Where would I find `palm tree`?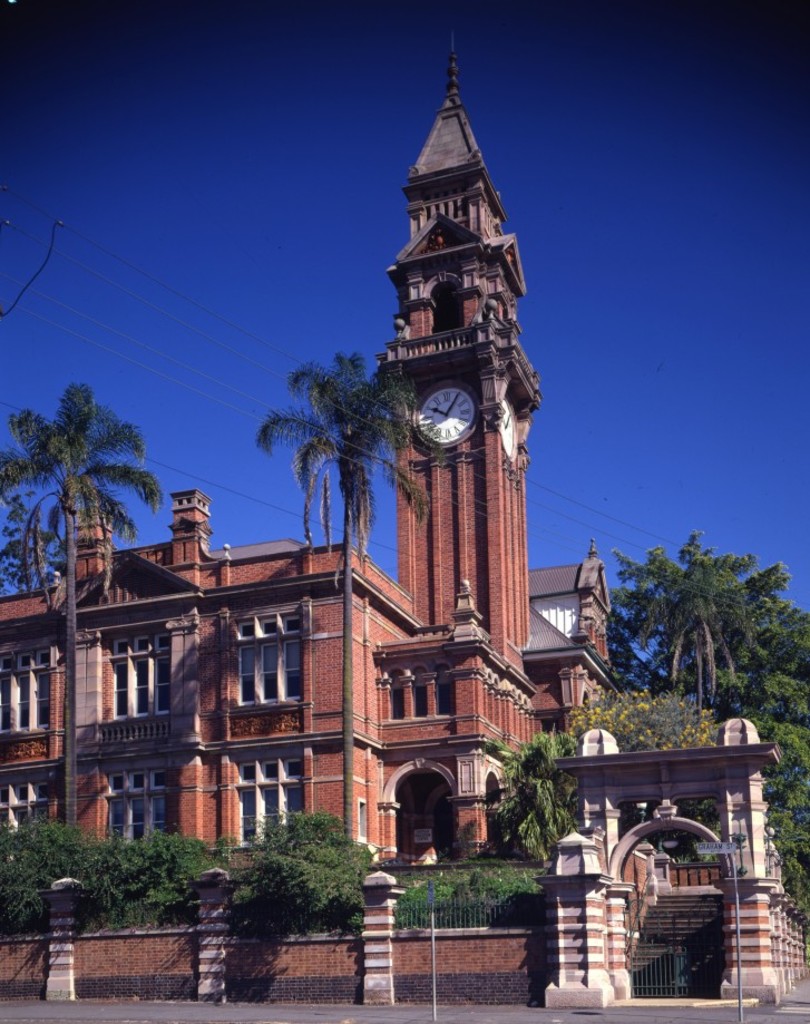
At x1=254, y1=350, x2=438, y2=837.
